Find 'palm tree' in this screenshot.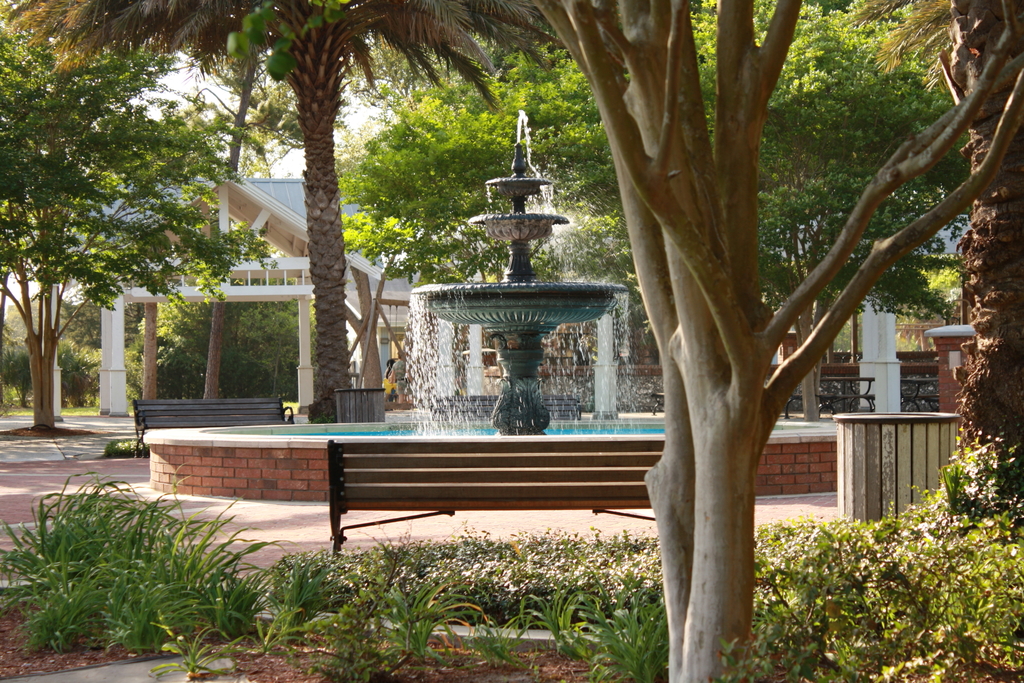
The bounding box for 'palm tree' is [0,45,202,434].
